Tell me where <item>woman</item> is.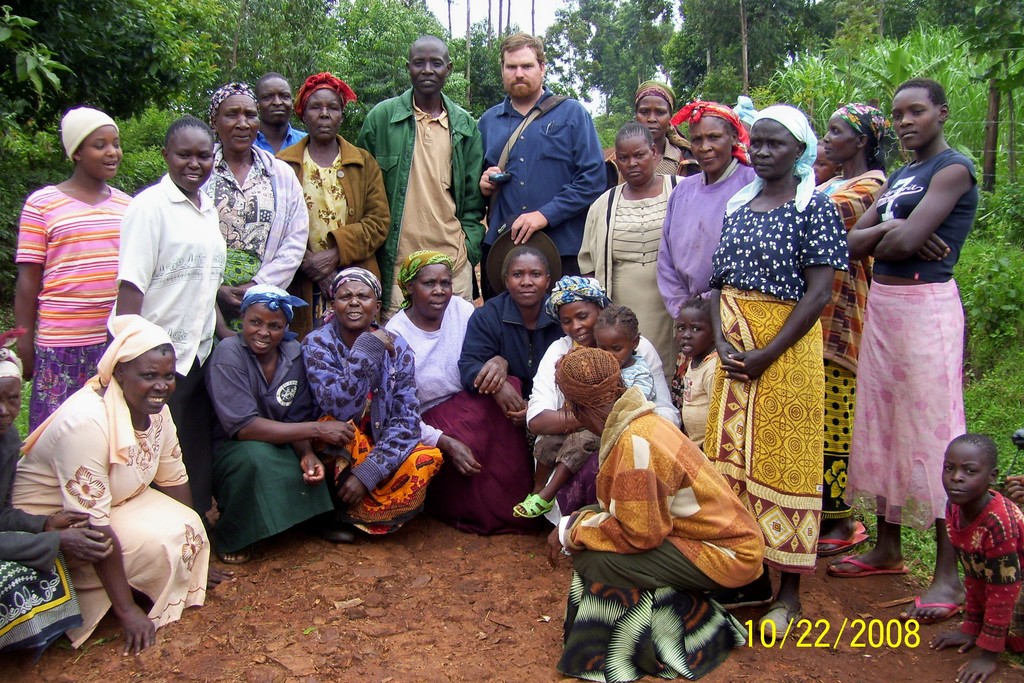
<item>woman</item> is at [12, 312, 233, 662].
